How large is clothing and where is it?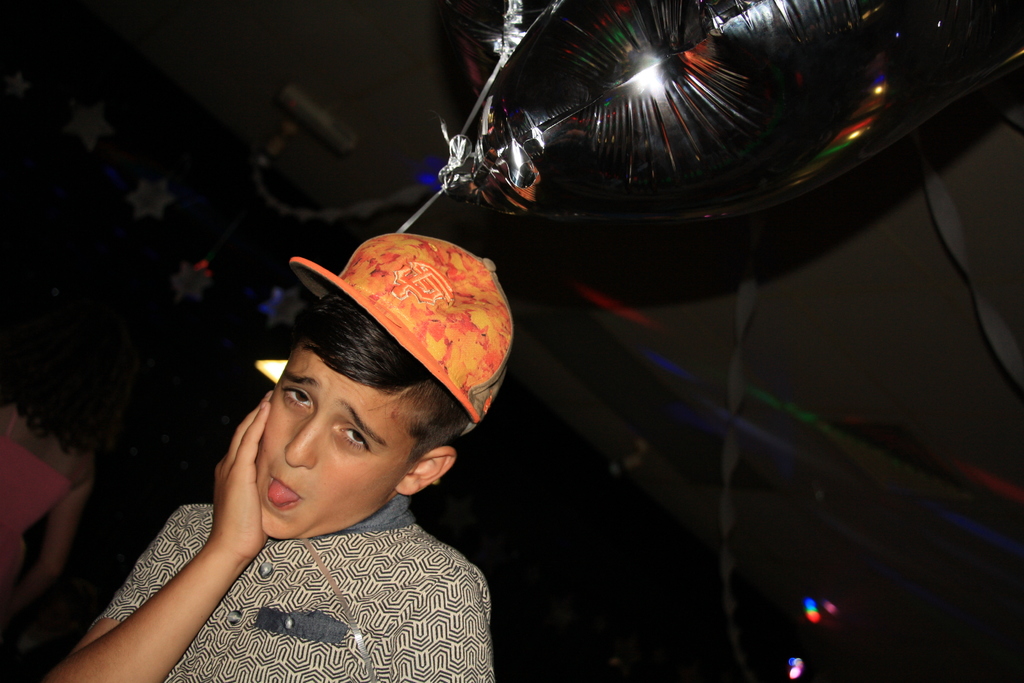
Bounding box: pyautogui.locateOnScreen(101, 498, 495, 682).
